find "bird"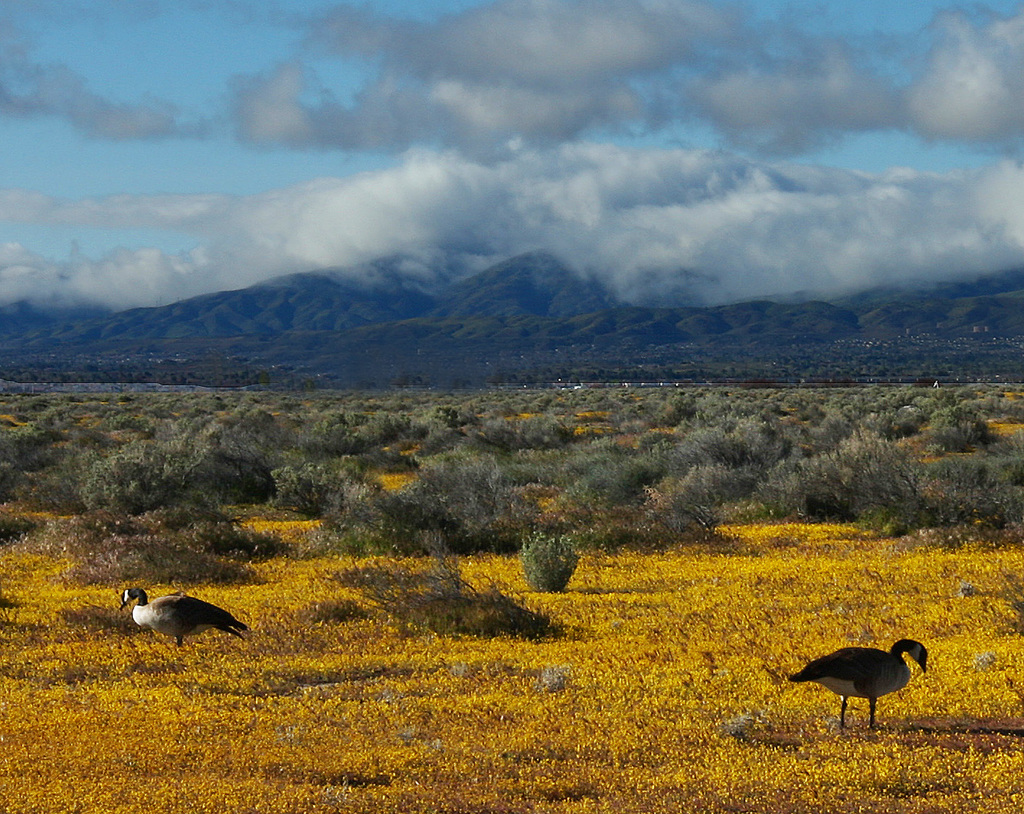
(left=796, top=642, right=953, bottom=727)
